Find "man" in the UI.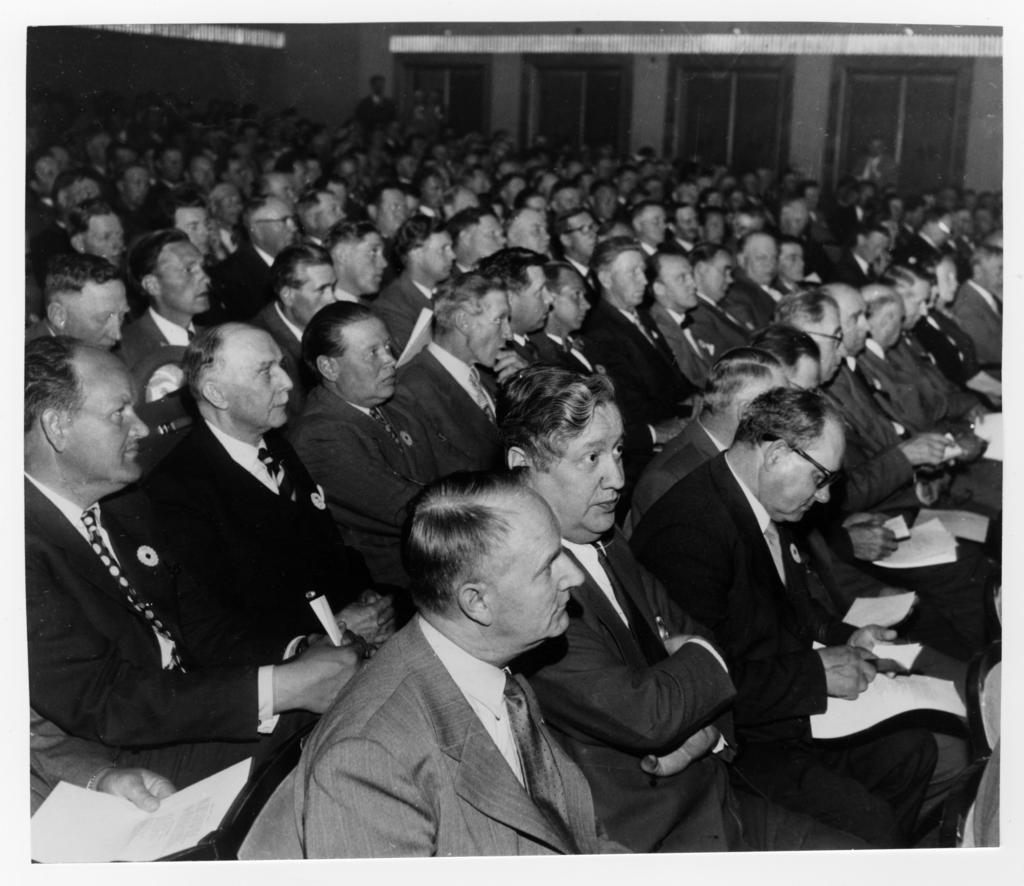
UI element at rect(586, 235, 707, 413).
